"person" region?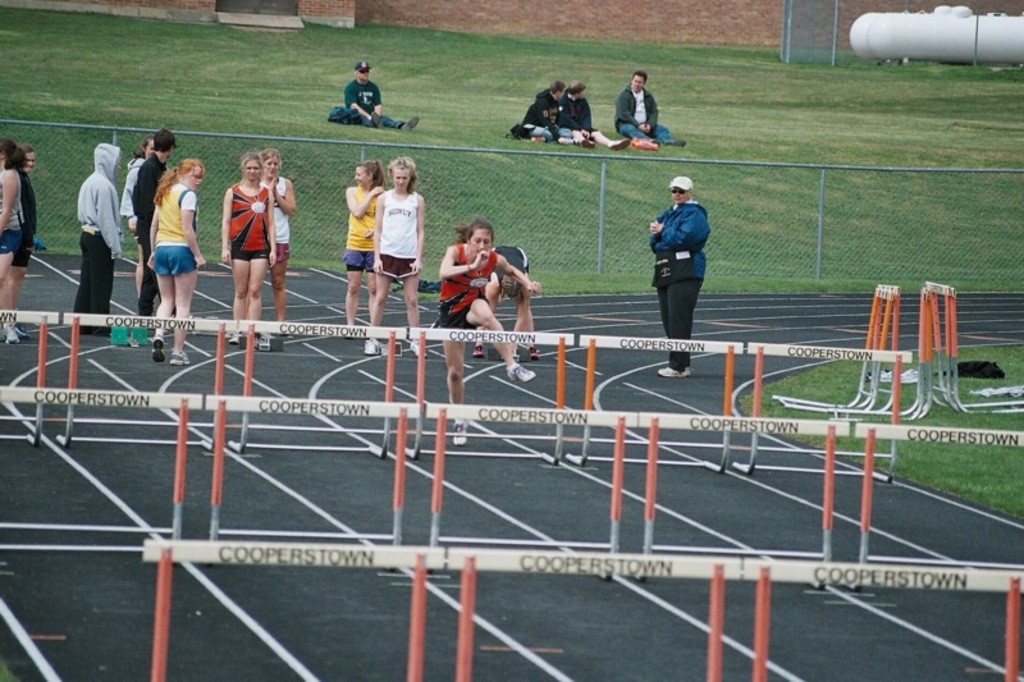
<box>616,72,685,151</box>
